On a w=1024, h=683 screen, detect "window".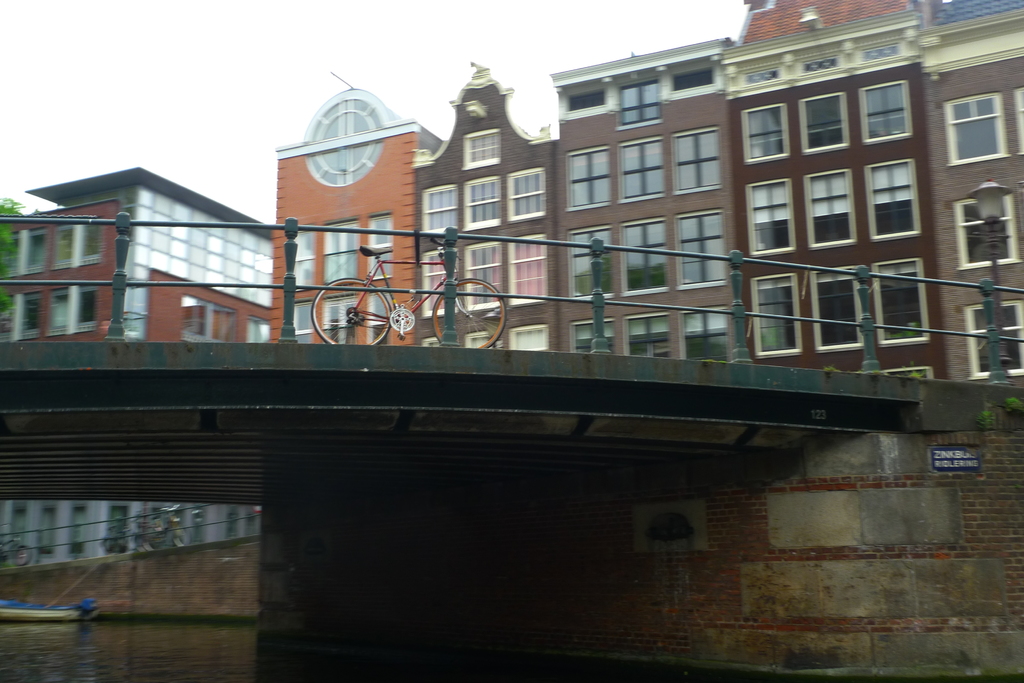
rect(20, 219, 102, 271).
